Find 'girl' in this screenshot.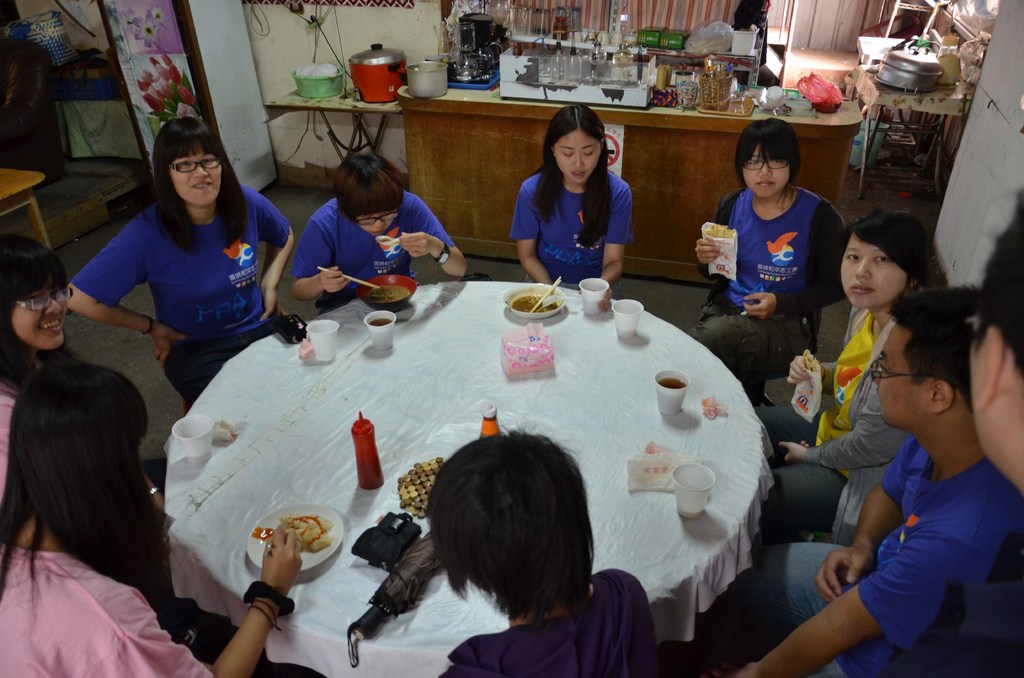
The bounding box for 'girl' is select_region(427, 426, 655, 677).
